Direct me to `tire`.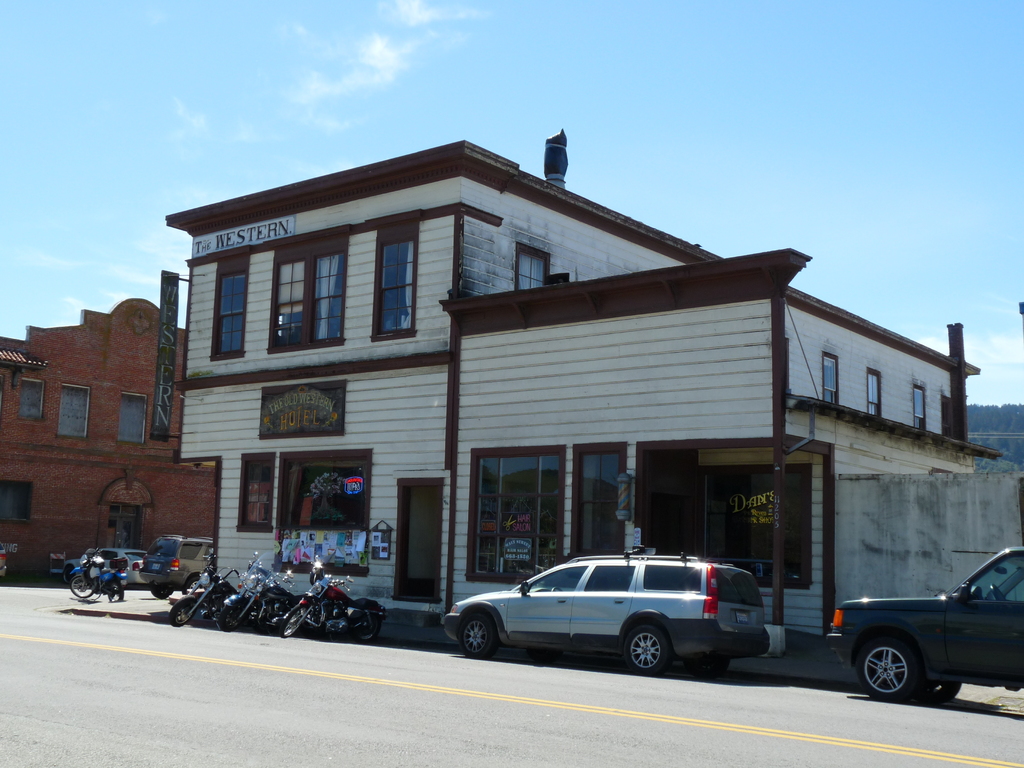
Direction: <region>168, 596, 196, 627</region>.
